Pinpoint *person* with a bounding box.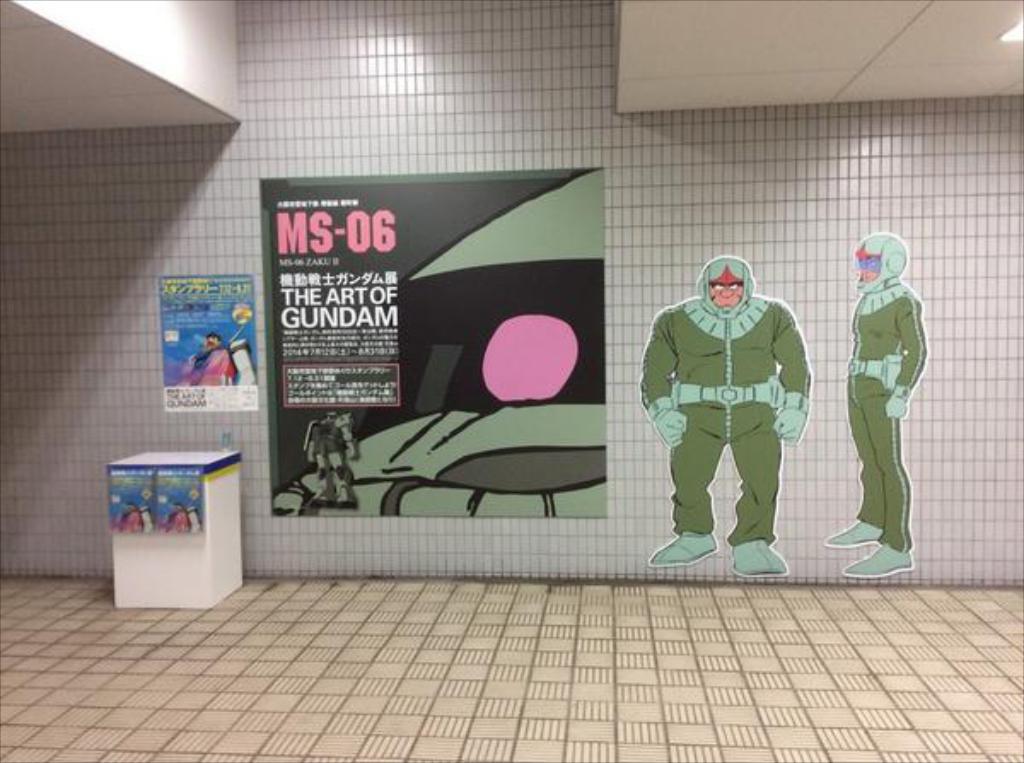
x1=113, y1=502, x2=155, y2=531.
